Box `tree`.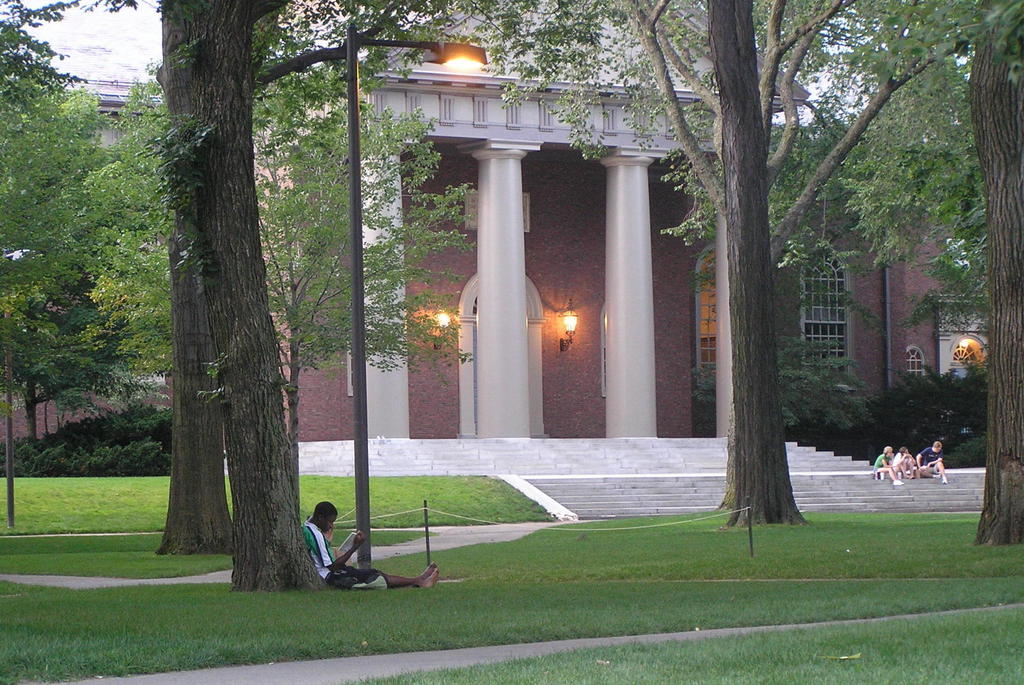
853, 0, 1021, 553.
